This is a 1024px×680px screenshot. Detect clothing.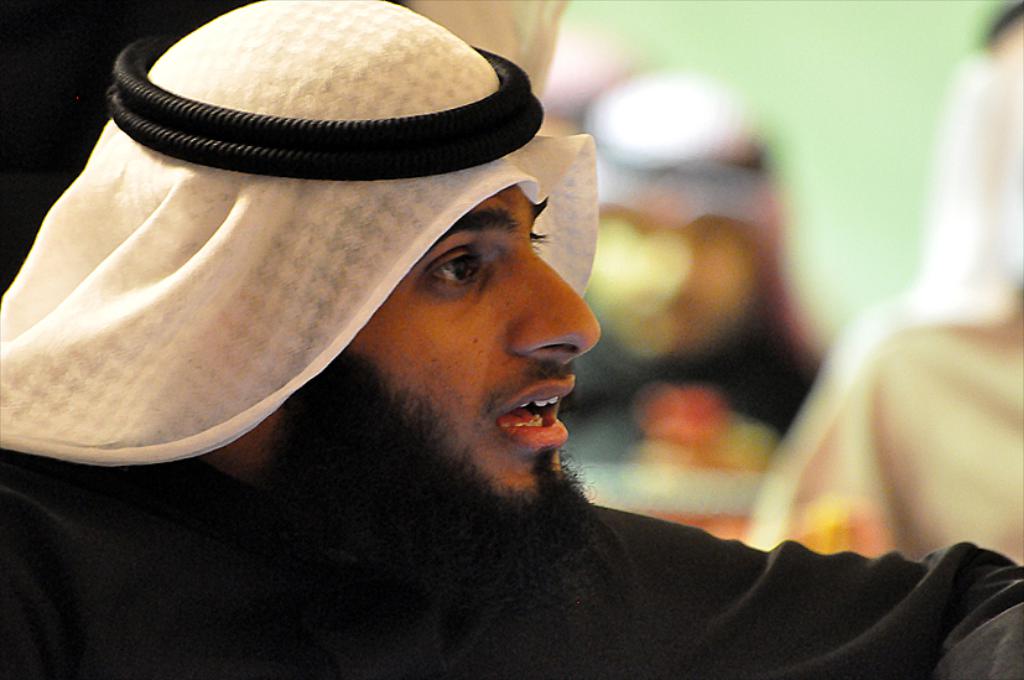
bbox(744, 280, 1023, 567).
